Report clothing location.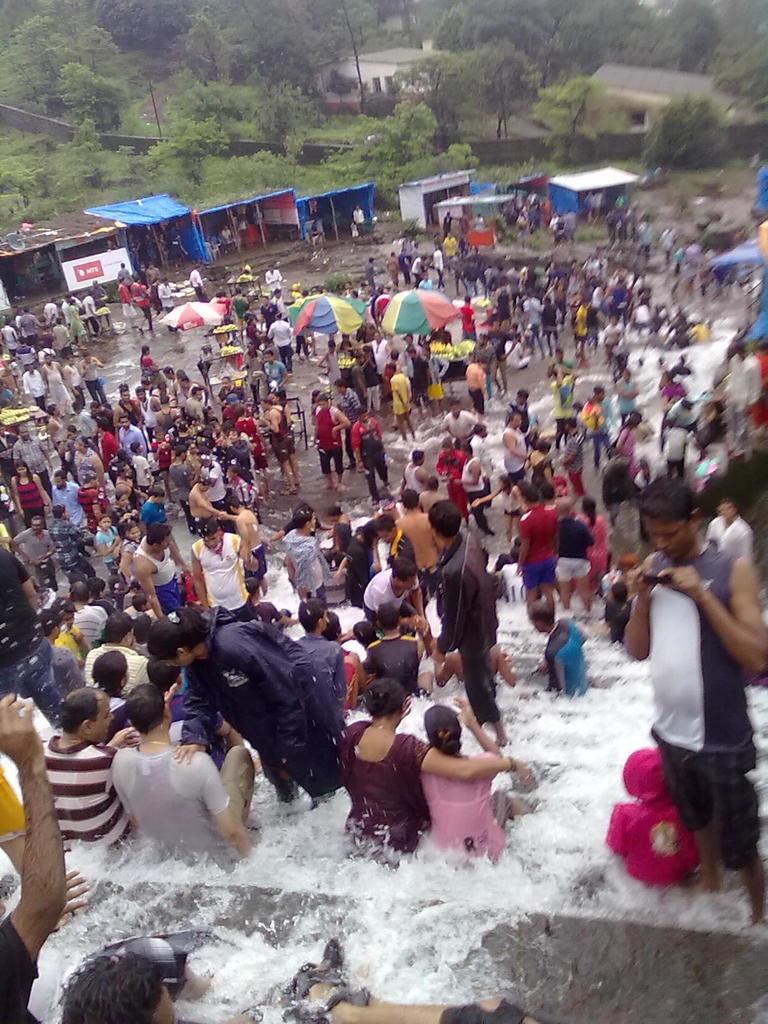
Report: 170,598,360,824.
